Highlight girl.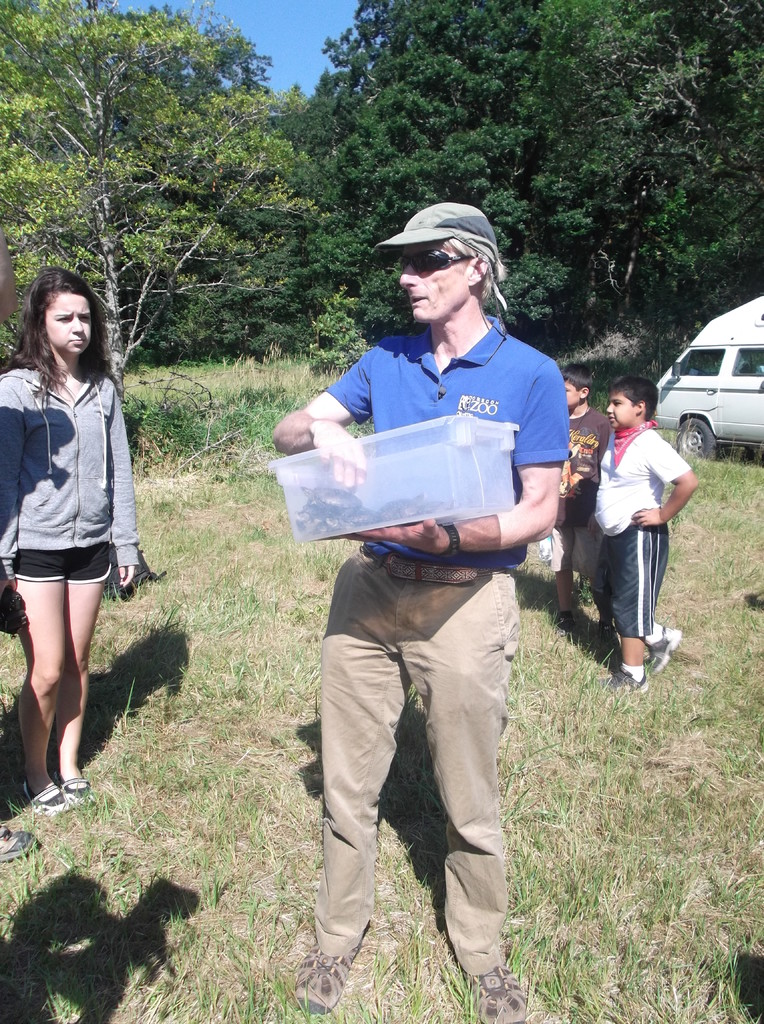
Highlighted region: [x1=0, y1=258, x2=148, y2=827].
